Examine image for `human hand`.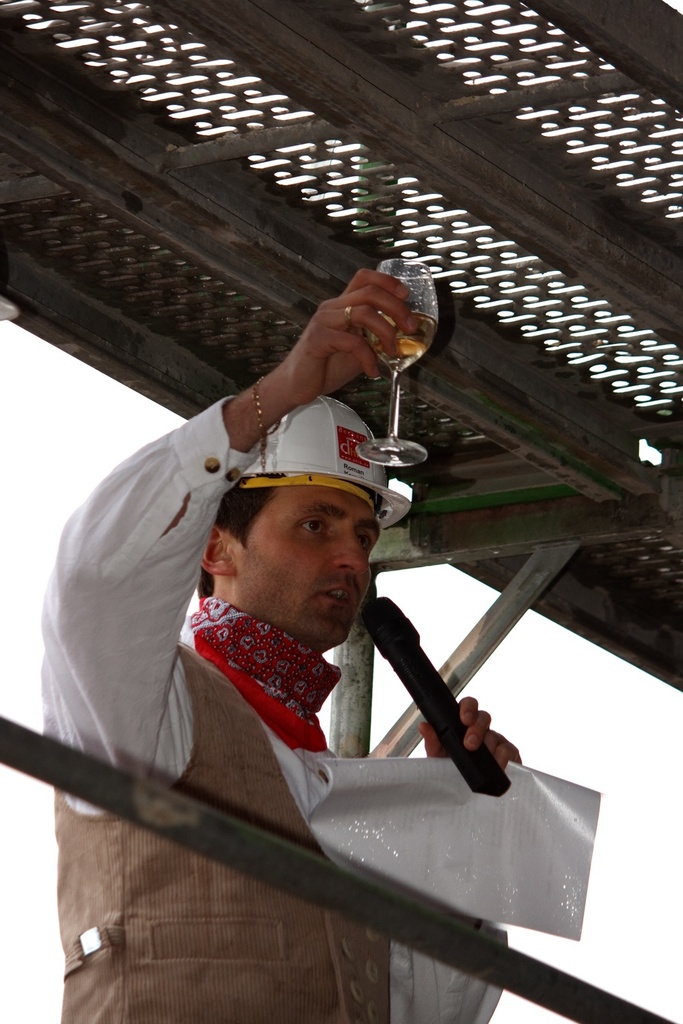
Examination result: (255, 264, 430, 409).
